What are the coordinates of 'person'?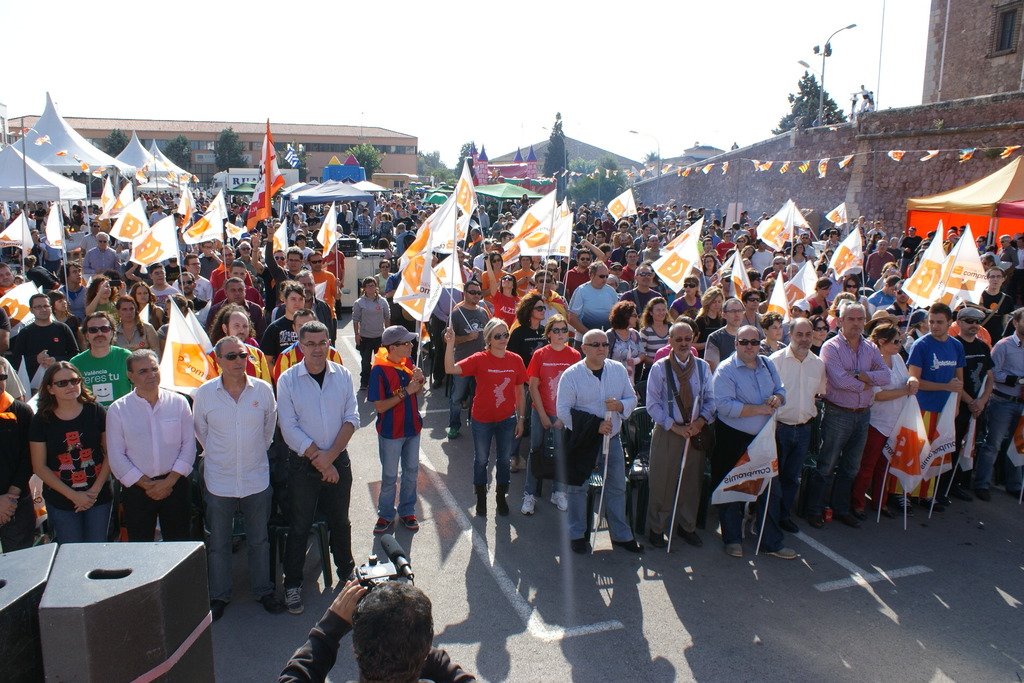
<box>395,221,415,256</box>.
